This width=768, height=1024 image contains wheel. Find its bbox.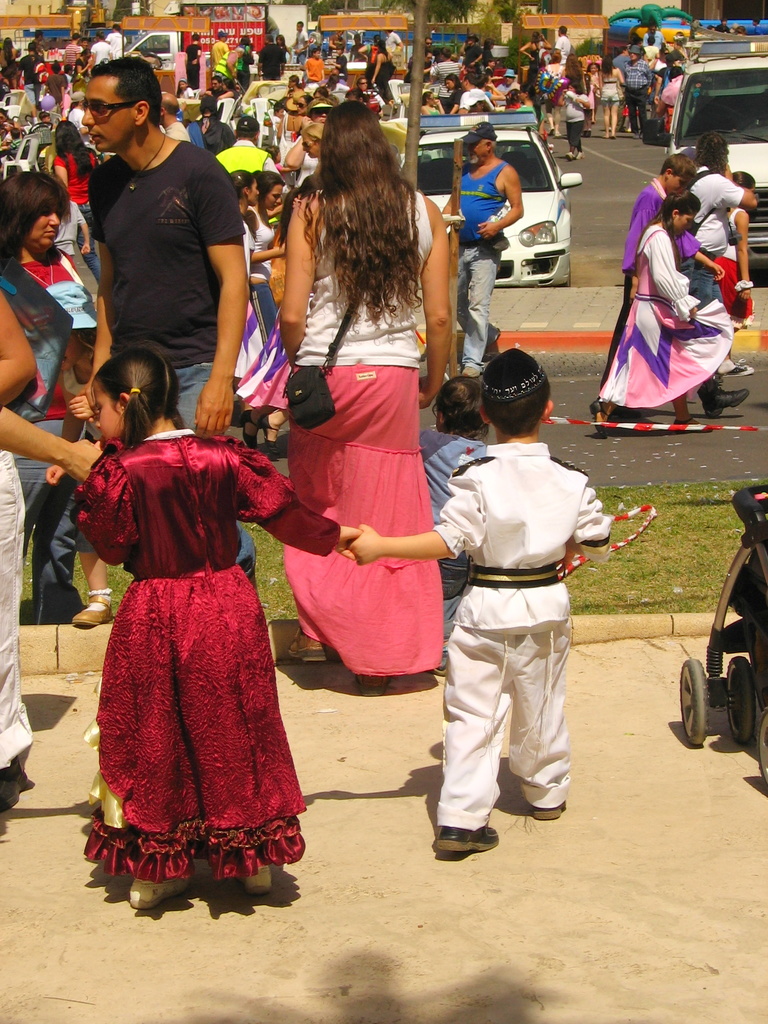
758 715 767 787.
